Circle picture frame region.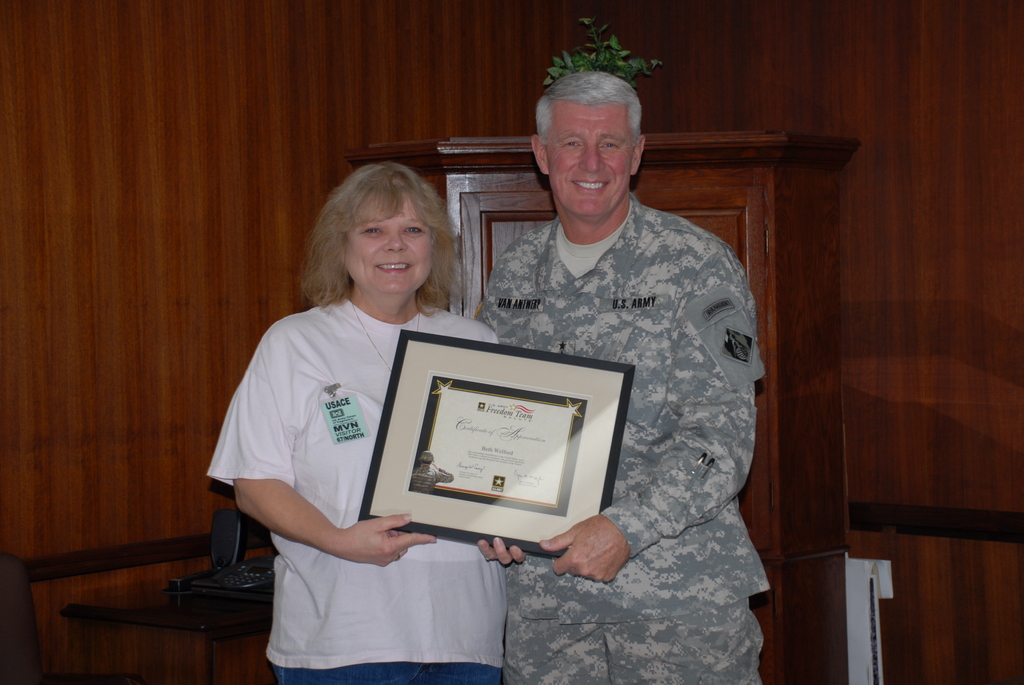
Region: Rect(358, 327, 634, 558).
